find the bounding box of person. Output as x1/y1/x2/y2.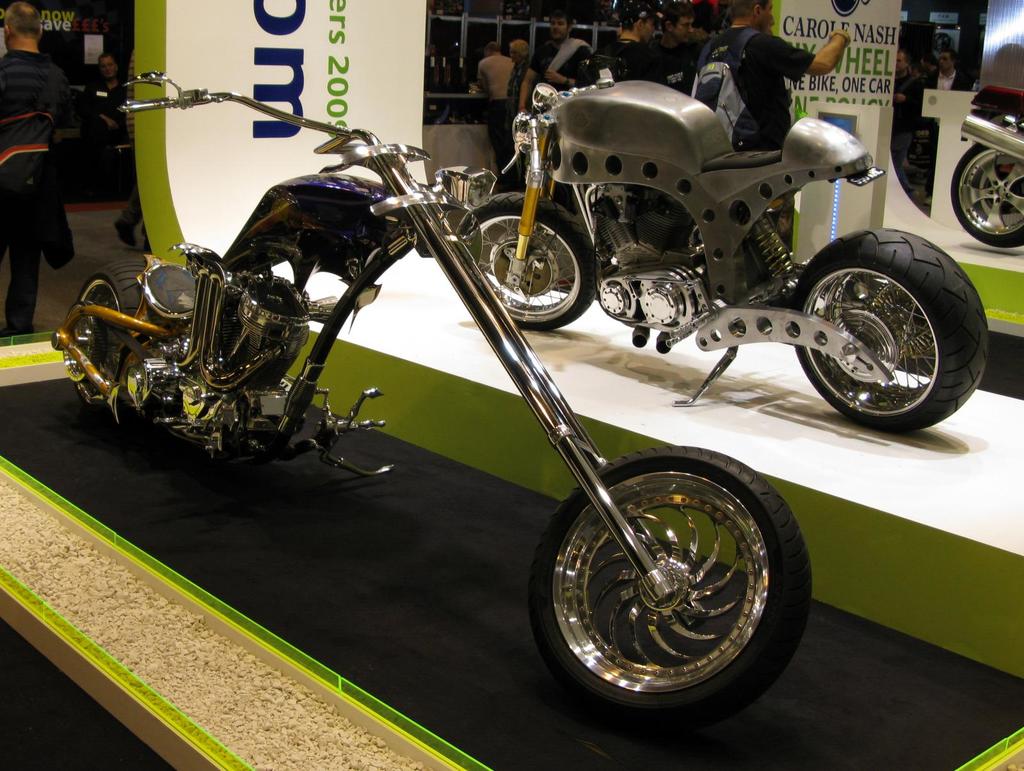
504/41/536/175.
